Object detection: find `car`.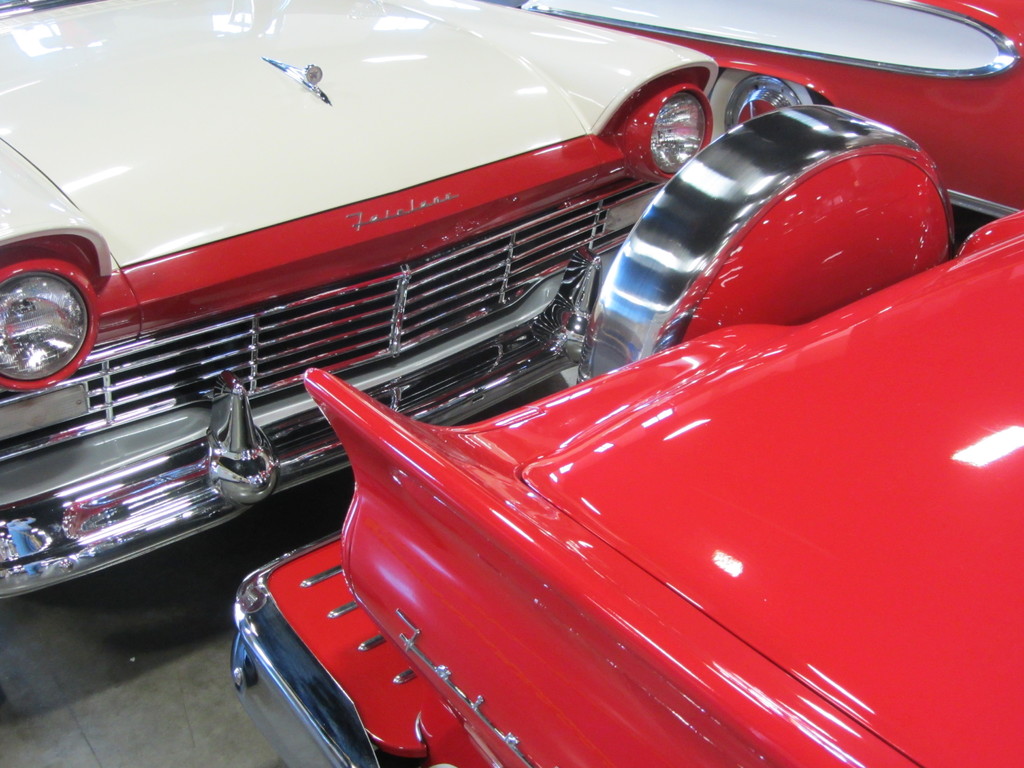
select_region(0, 0, 716, 601).
